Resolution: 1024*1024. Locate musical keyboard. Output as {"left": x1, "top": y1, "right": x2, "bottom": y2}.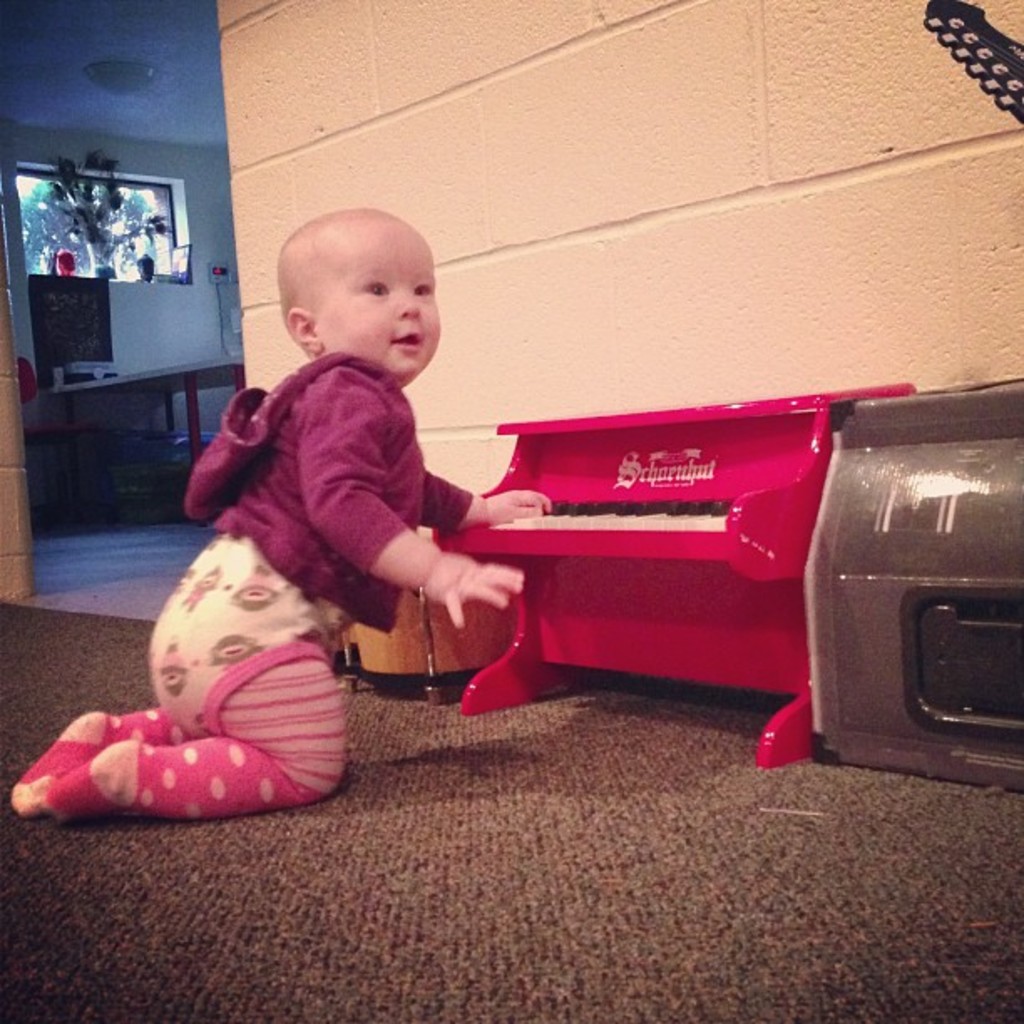
{"left": 432, "top": 485, "right": 750, "bottom": 537}.
